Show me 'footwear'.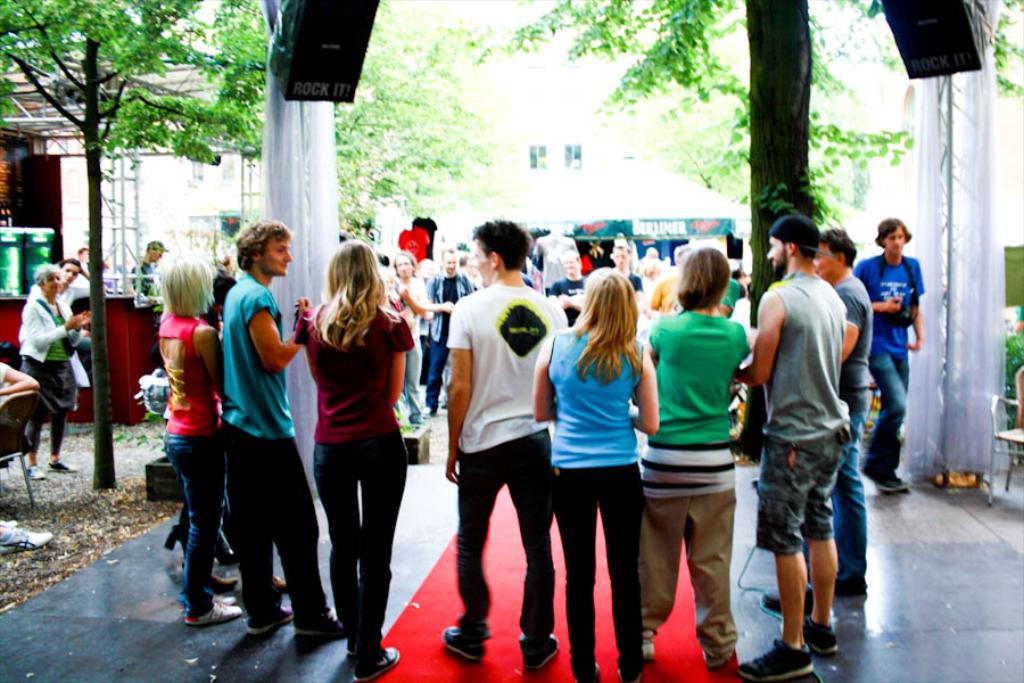
'footwear' is here: <region>215, 576, 239, 594</region>.
